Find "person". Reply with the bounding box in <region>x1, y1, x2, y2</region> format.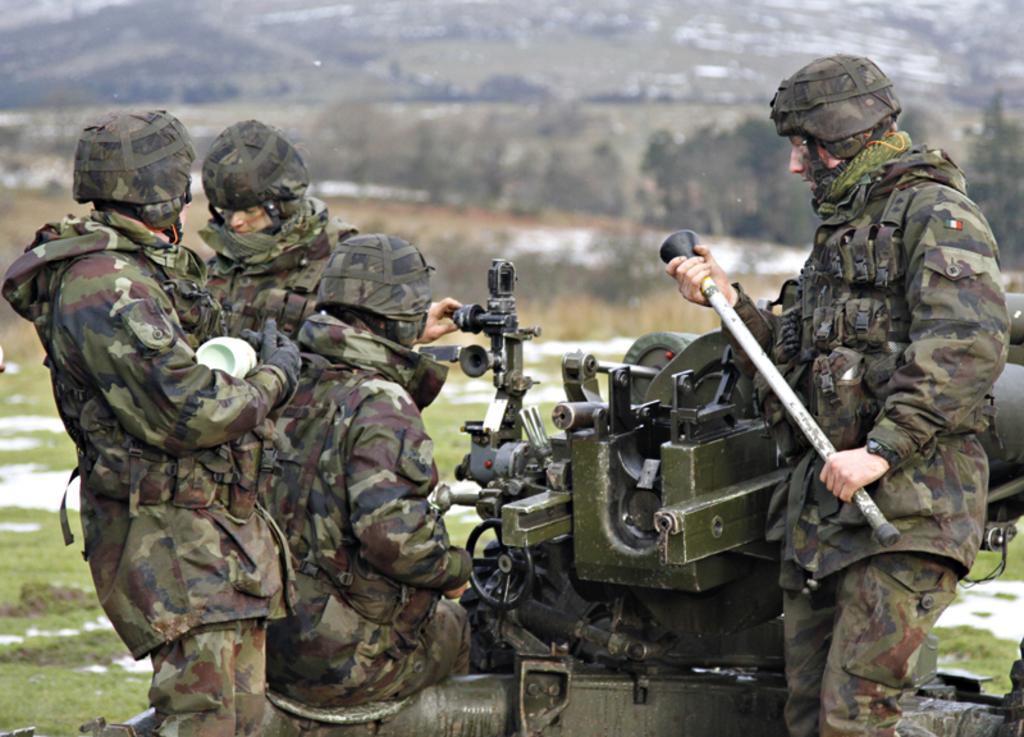
<region>723, 68, 992, 736</region>.
